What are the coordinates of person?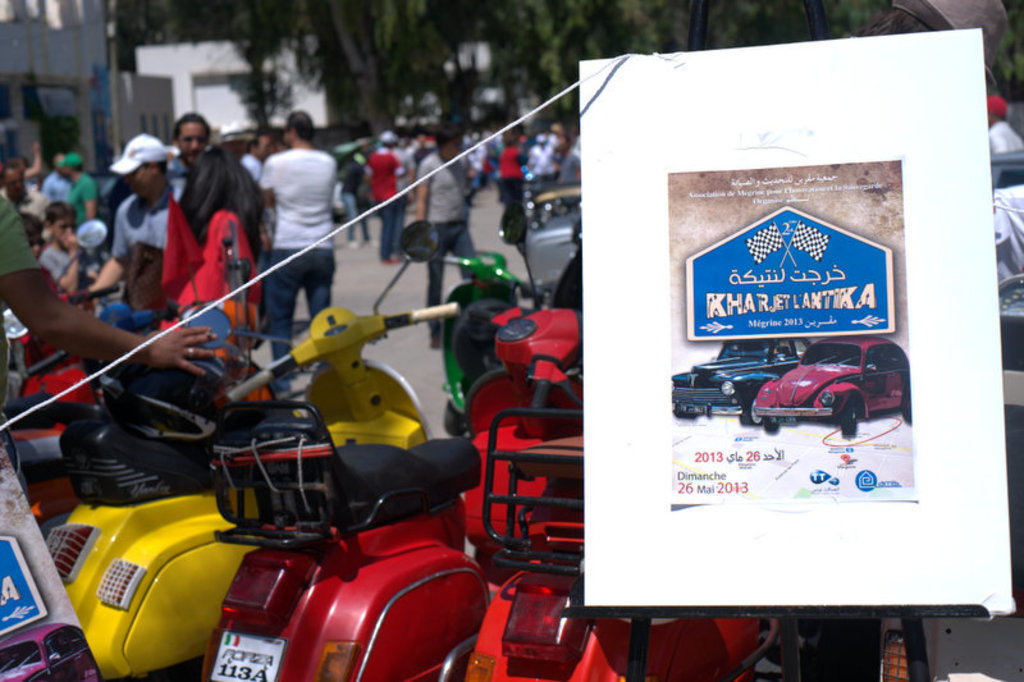
region(259, 110, 337, 400).
